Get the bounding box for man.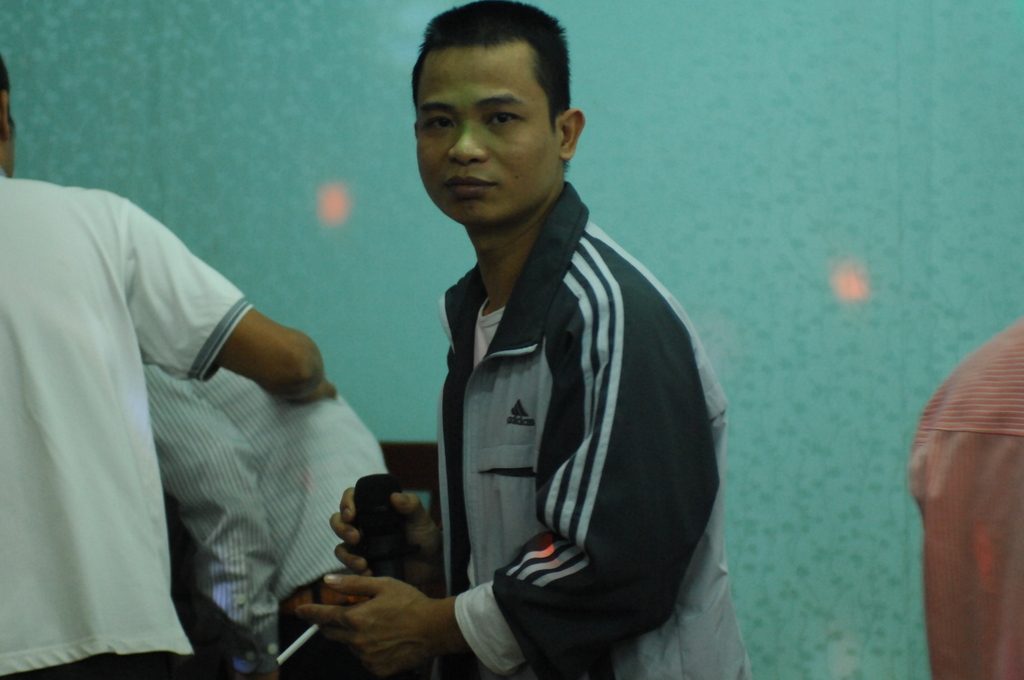
box=[292, 0, 756, 679].
